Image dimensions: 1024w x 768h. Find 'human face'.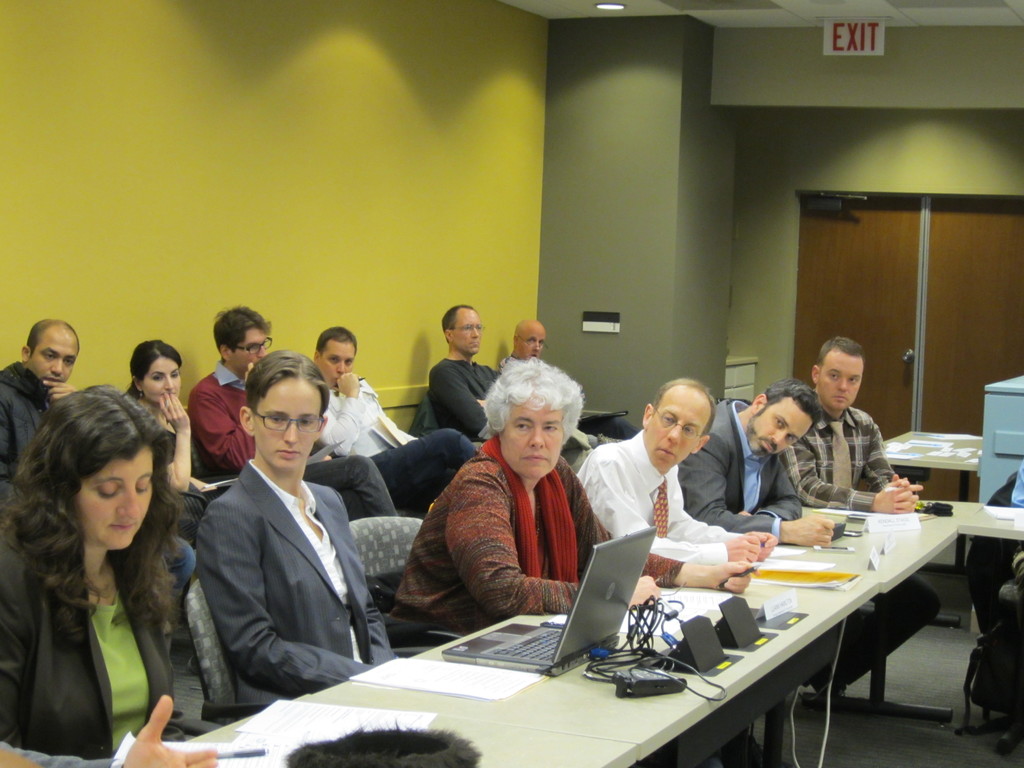
box=[237, 328, 265, 373].
